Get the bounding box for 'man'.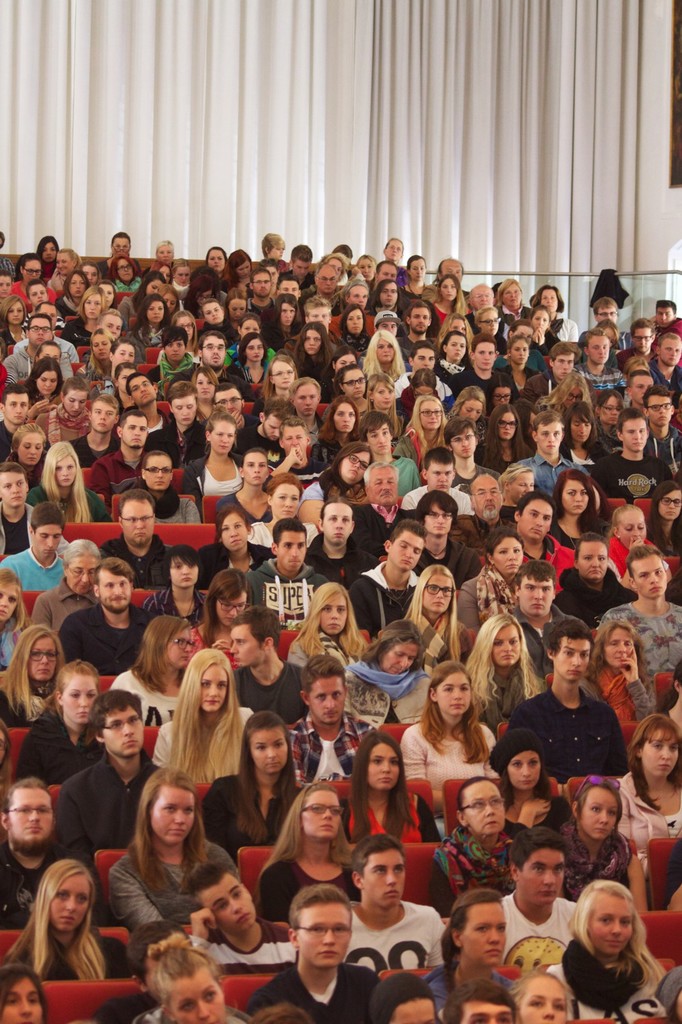
{"left": 57, "top": 558, "right": 156, "bottom": 664}.
